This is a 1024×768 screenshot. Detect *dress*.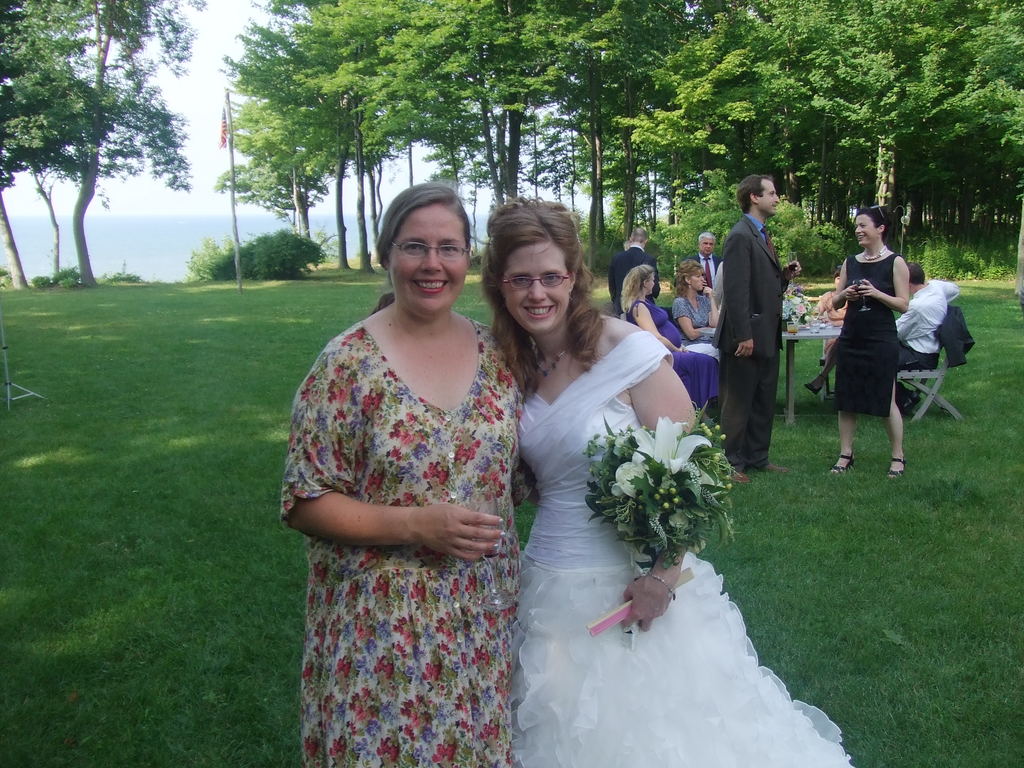
locate(520, 331, 856, 767).
